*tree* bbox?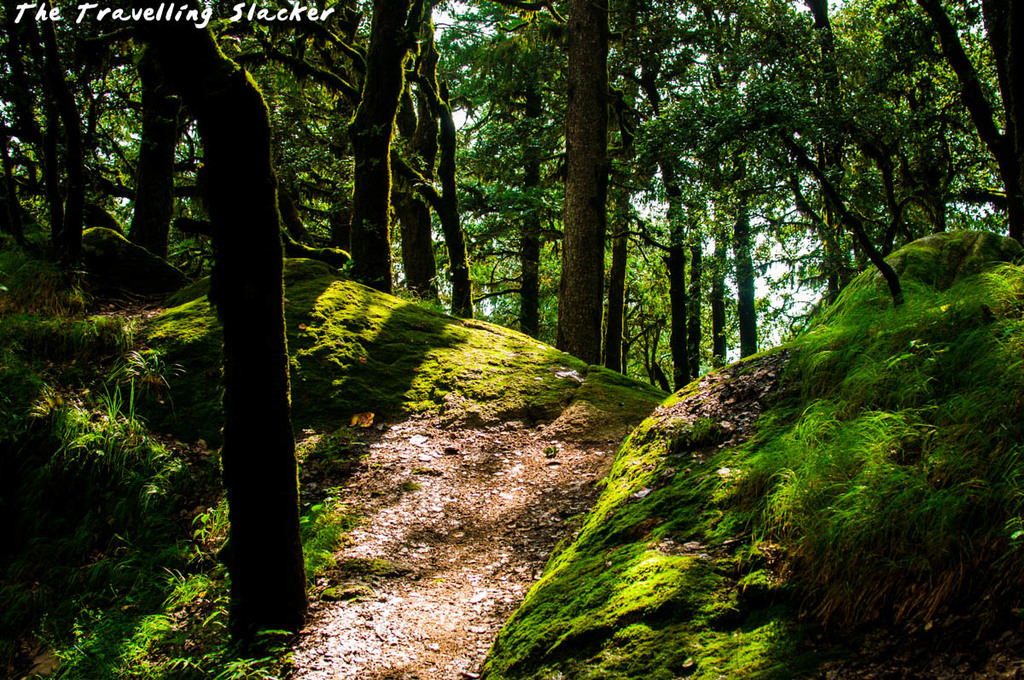
l=123, t=0, r=323, b=646
